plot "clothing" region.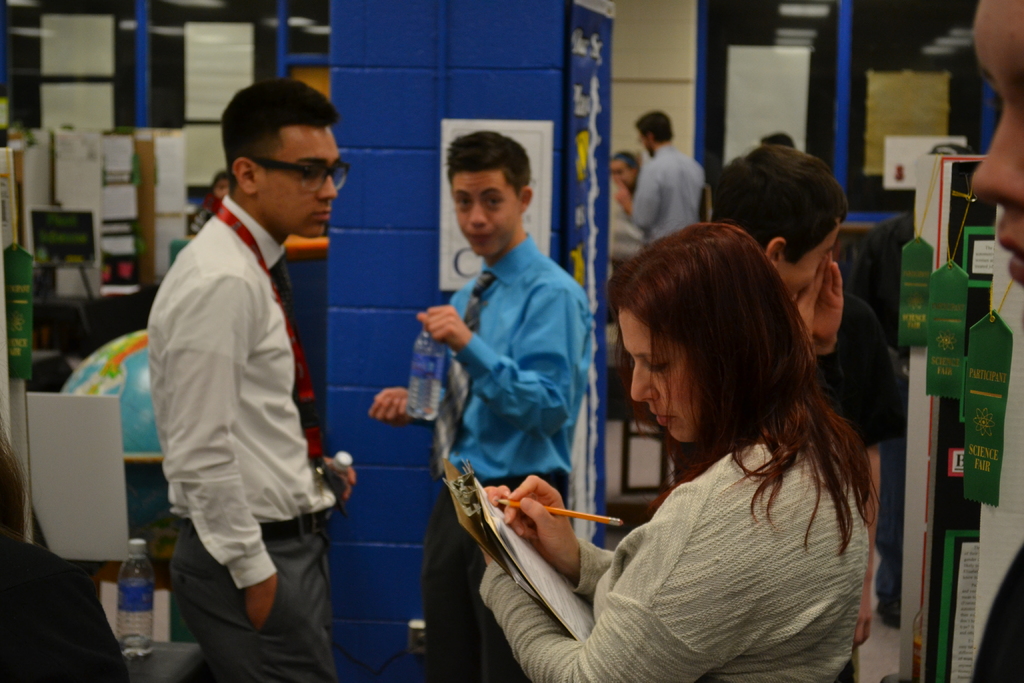
Plotted at 968,545,1023,682.
